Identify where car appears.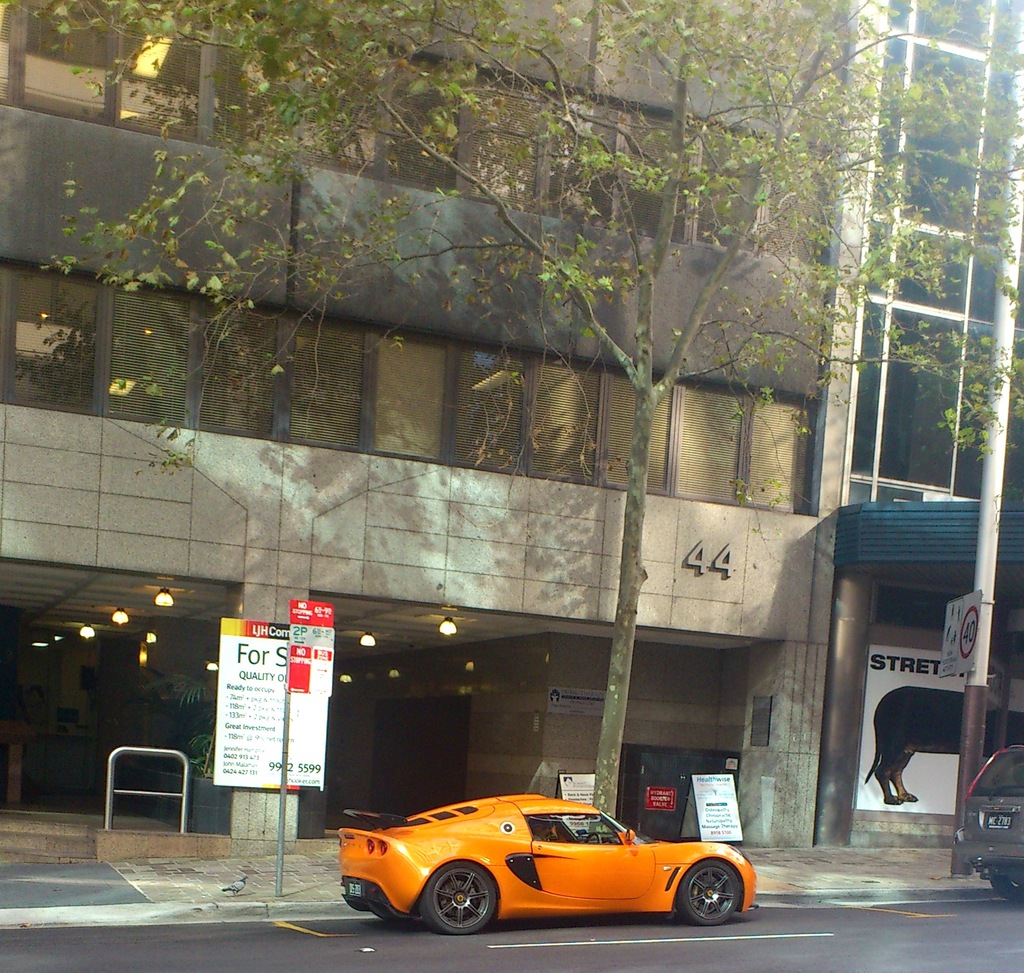
Appears at x1=335 y1=788 x2=765 y2=929.
